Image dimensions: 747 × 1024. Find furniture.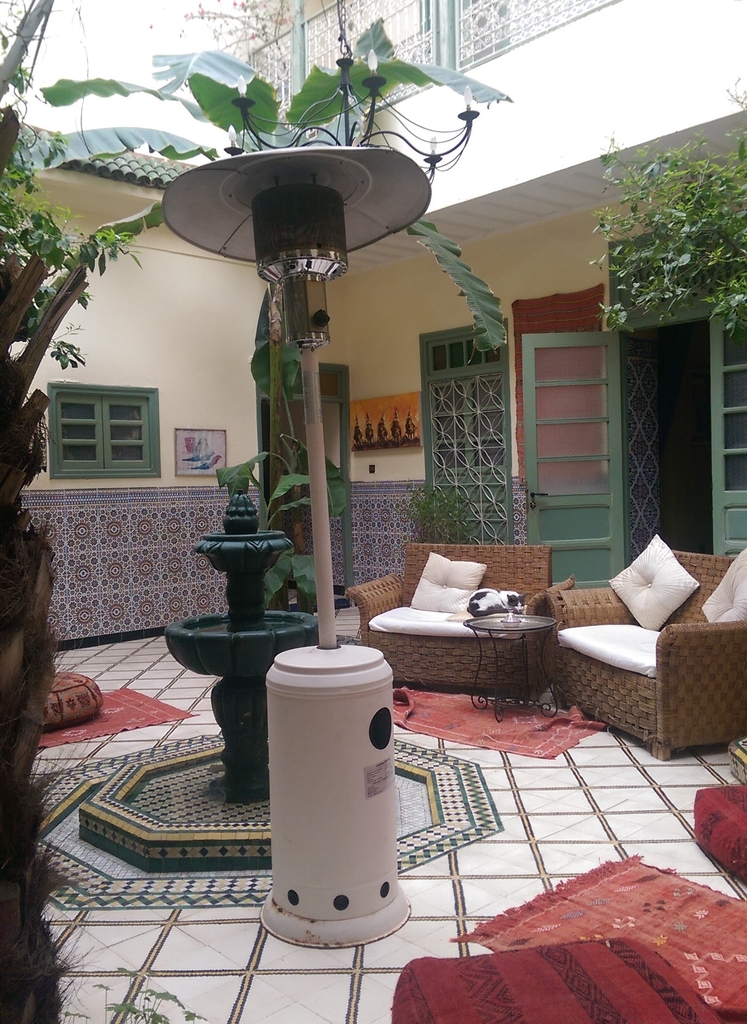
341/542/575/707.
